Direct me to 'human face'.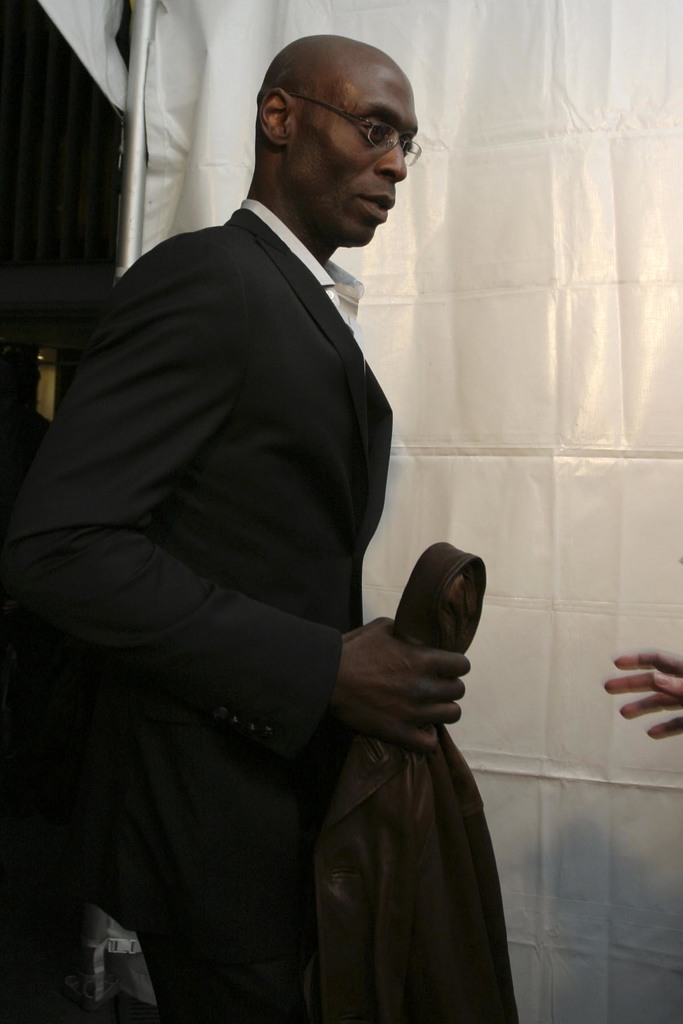
Direction: <bbox>292, 76, 418, 244</bbox>.
